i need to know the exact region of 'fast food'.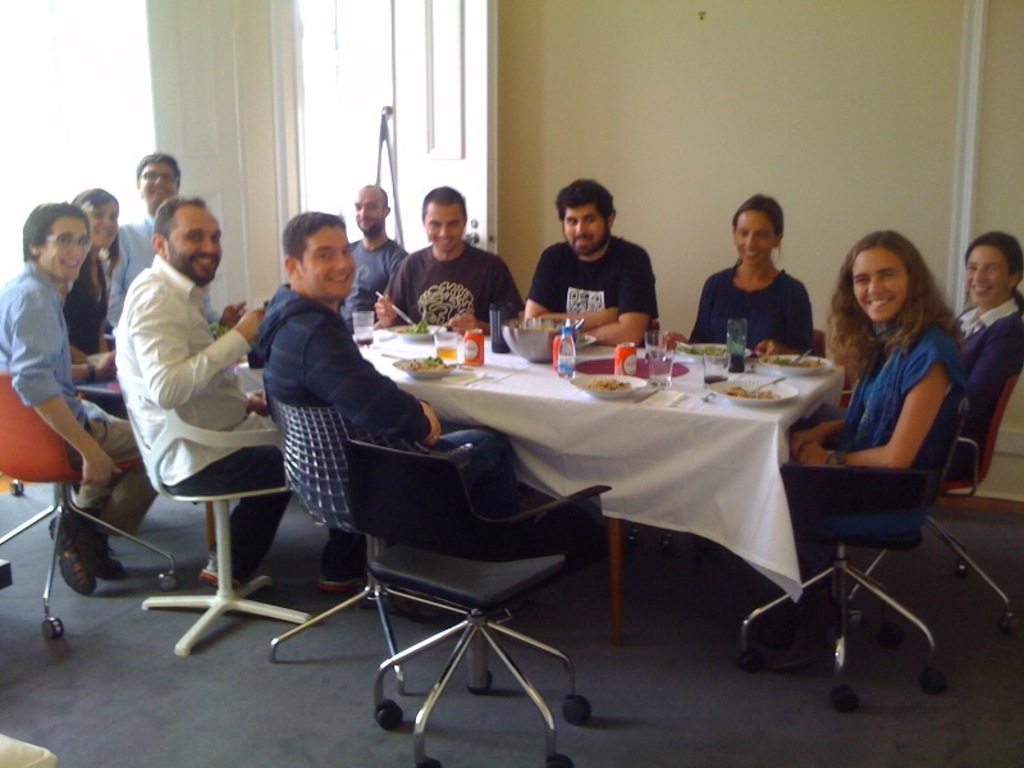
Region: BBox(727, 381, 768, 404).
